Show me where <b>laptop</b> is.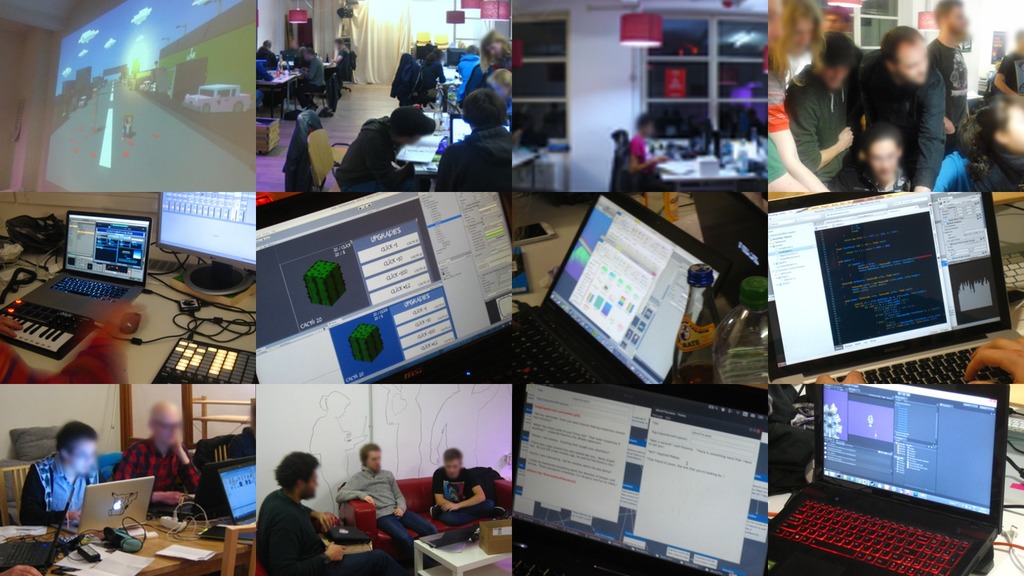
<b>laptop</b> is at l=765, t=191, r=1019, b=380.
